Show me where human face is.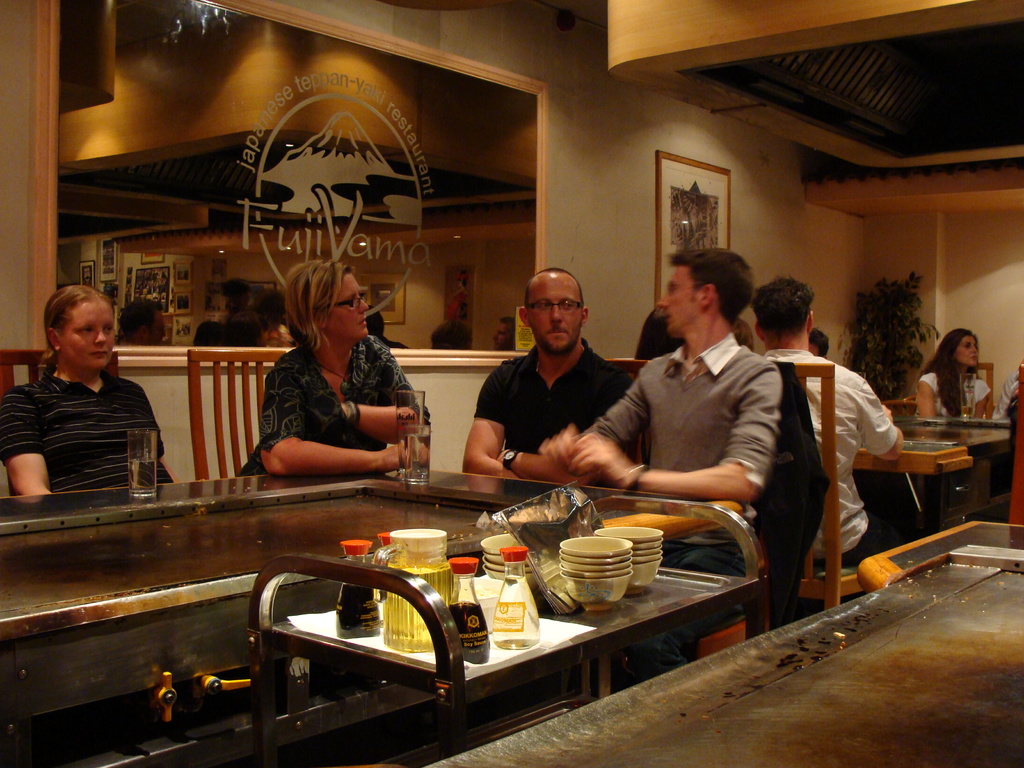
human face is at 959:333:977:364.
